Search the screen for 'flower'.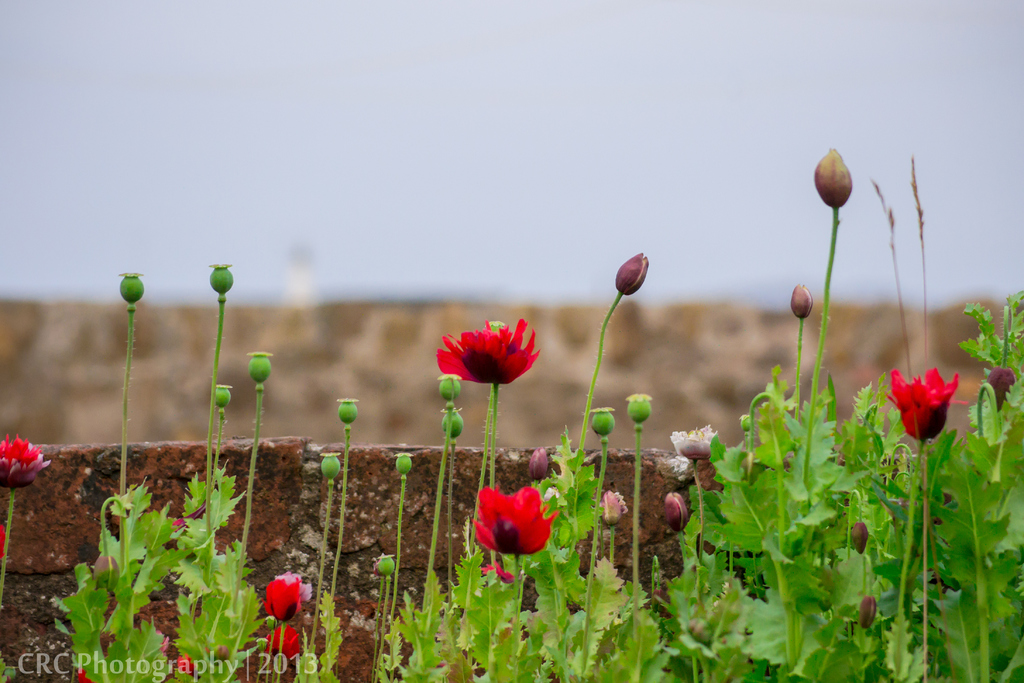
Found at 598/485/621/530.
